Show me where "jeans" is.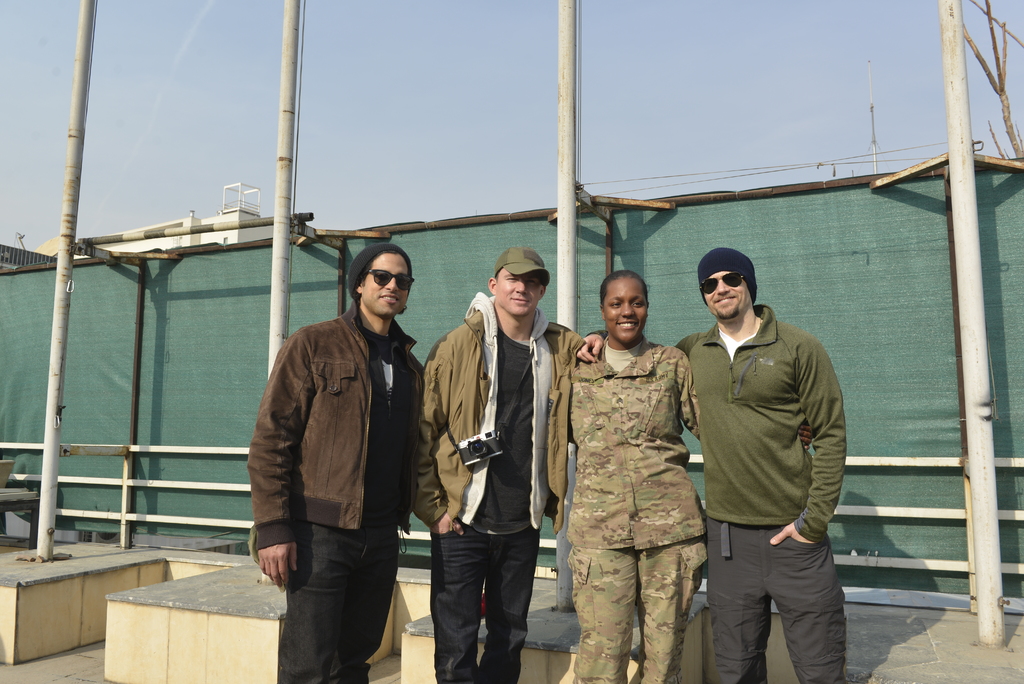
"jeans" is at bbox=(544, 539, 708, 683).
